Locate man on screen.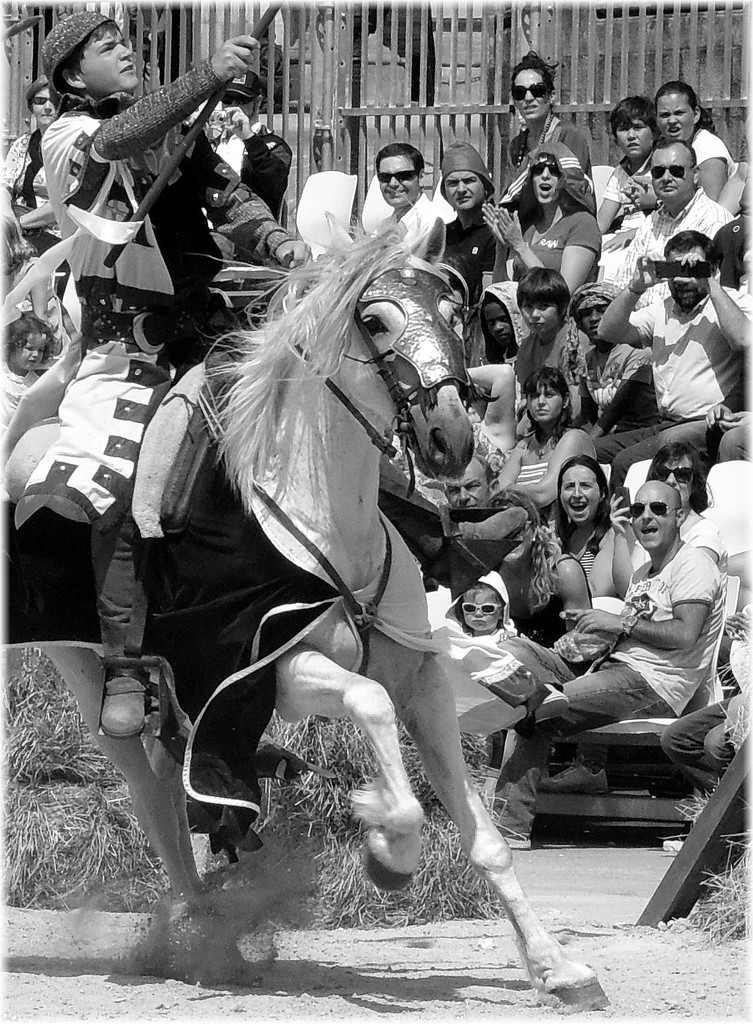
On screen at {"left": 434, "top": 147, "right": 509, "bottom": 295}.
